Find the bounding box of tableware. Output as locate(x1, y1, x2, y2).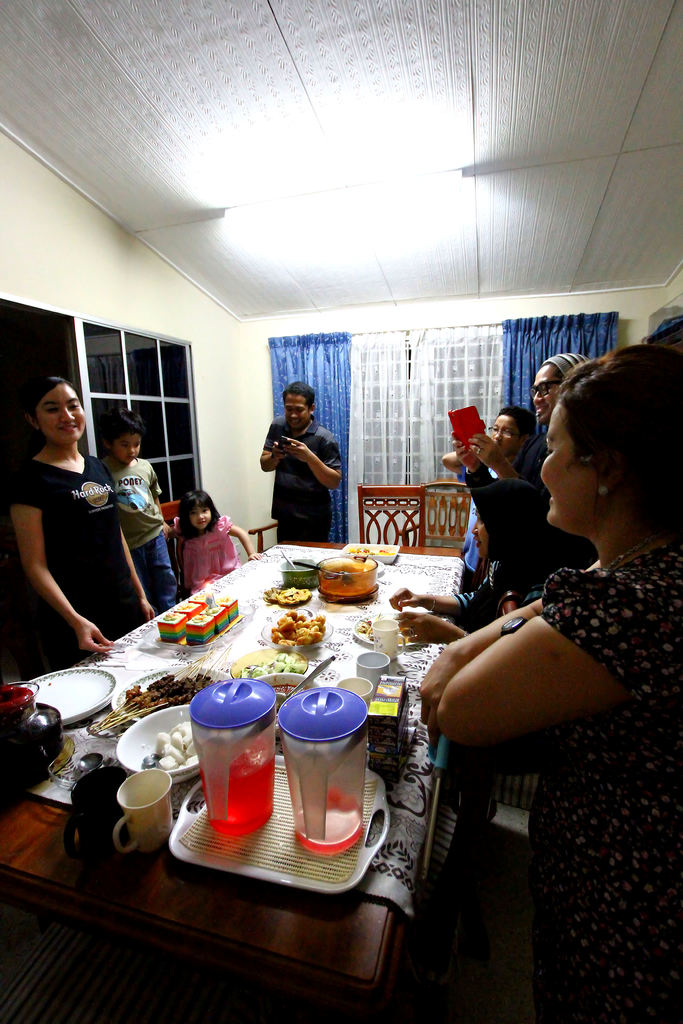
locate(264, 616, 336, 651).
